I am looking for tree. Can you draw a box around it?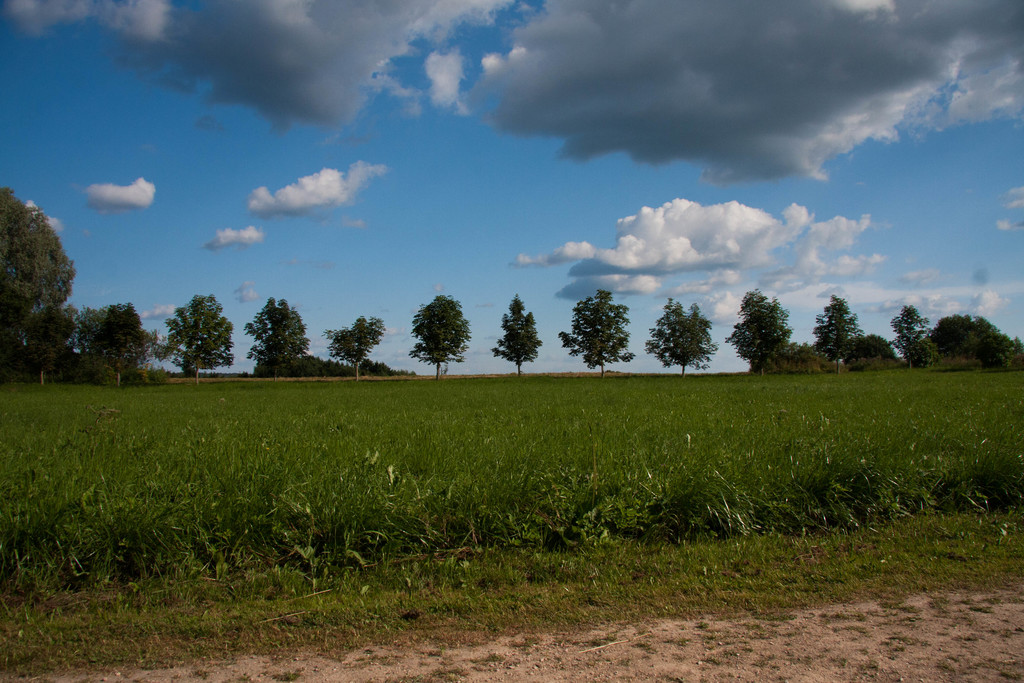
Sure, the bounding box is 0, 186, 75, 379.
